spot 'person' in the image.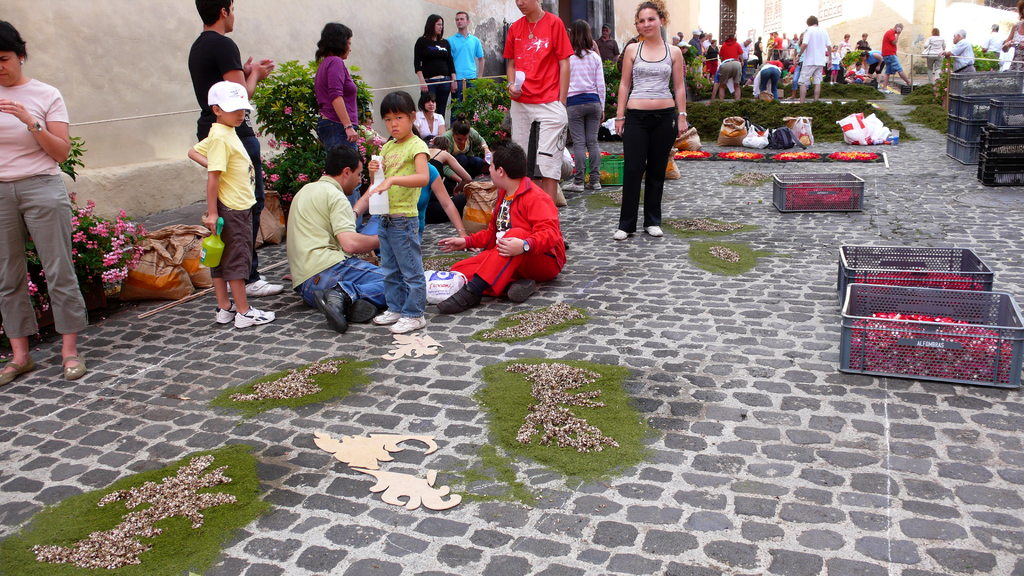
'person' found at 797:11:833:98.
